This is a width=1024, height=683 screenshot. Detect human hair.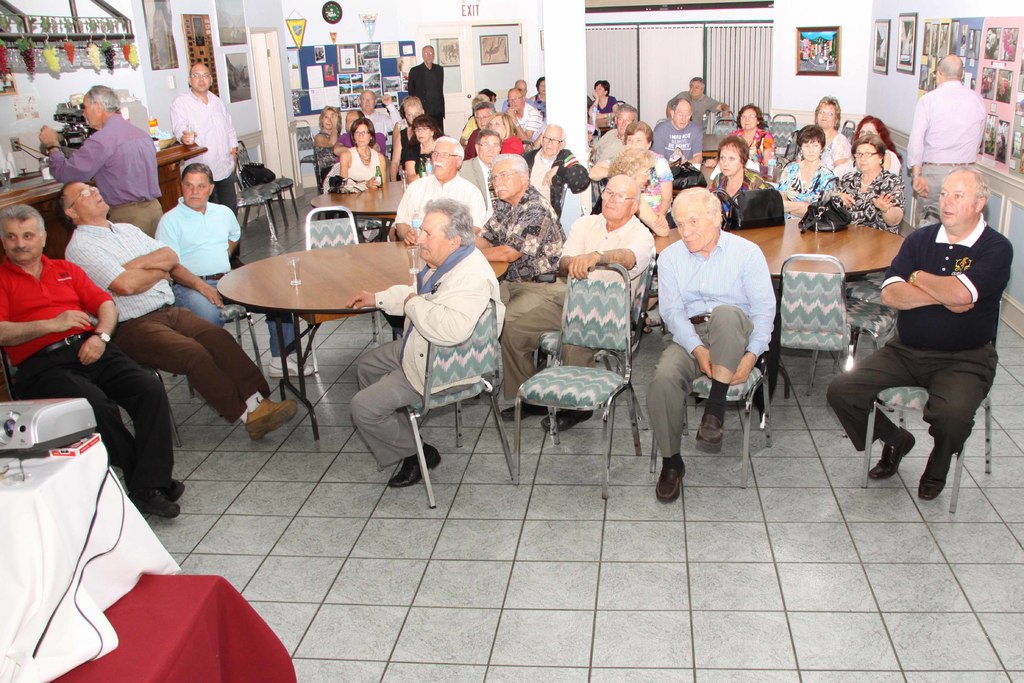
{"x1": 359, "y1": 88, "x2": 378, "y2": 100}.
